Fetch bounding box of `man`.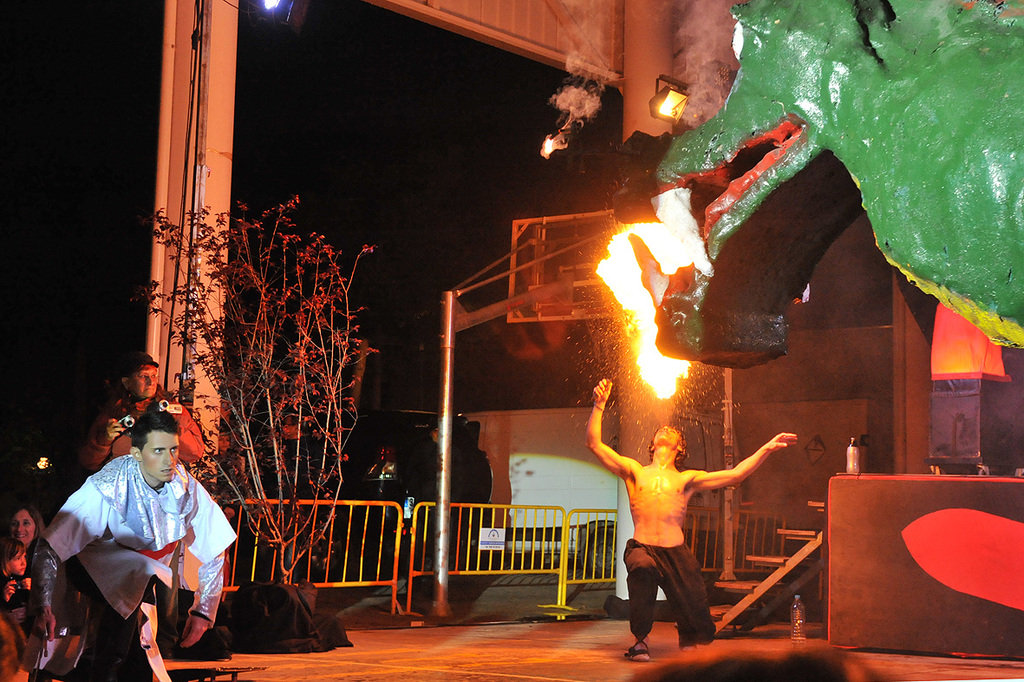
Bbox: 576/376/786/651.
